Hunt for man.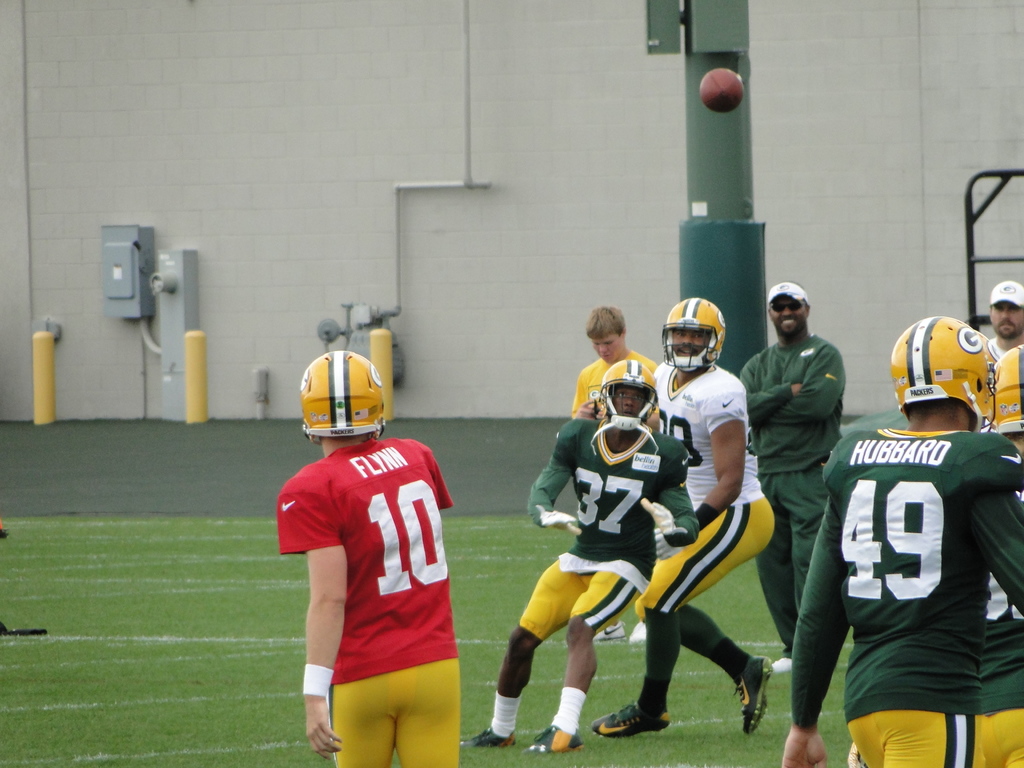
Hunted down at 562:304:665:431.
